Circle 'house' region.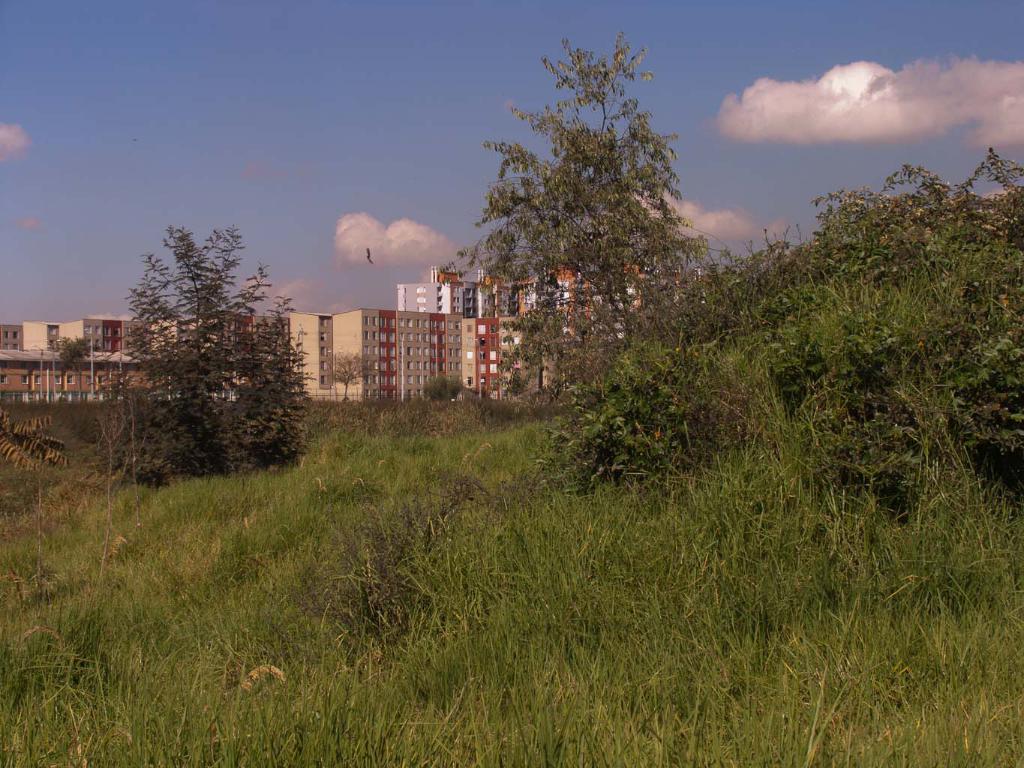
Region: <region>441, 284, 471, 315</region>.
